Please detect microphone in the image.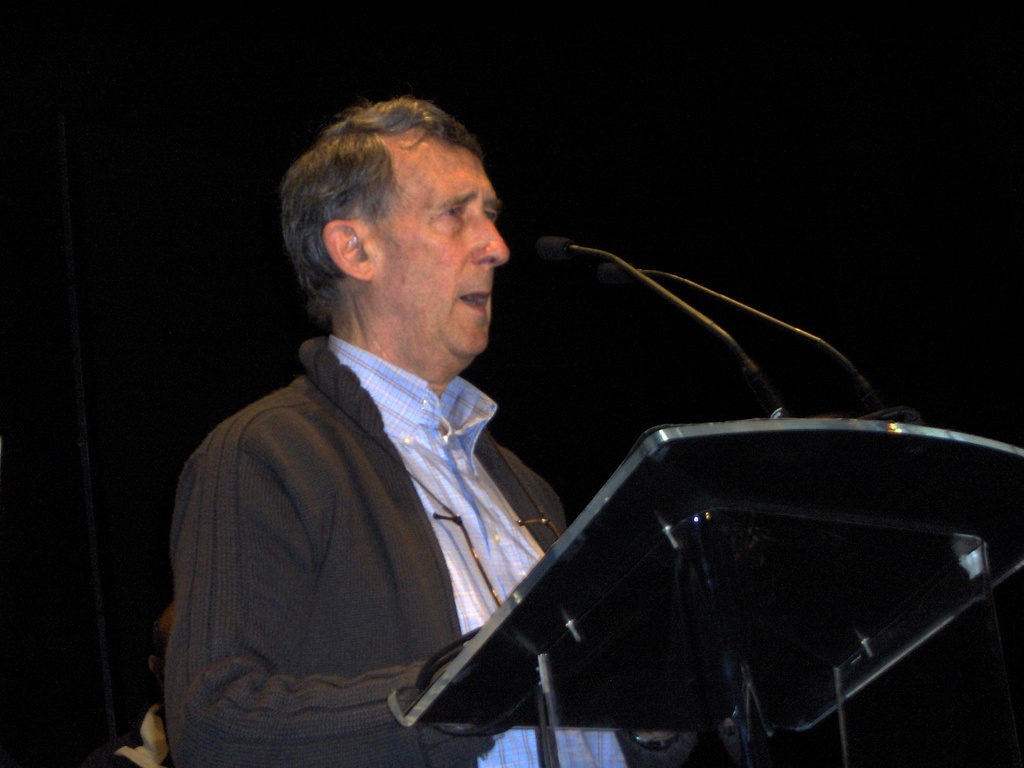
<box>531,232,576,258</box>.
